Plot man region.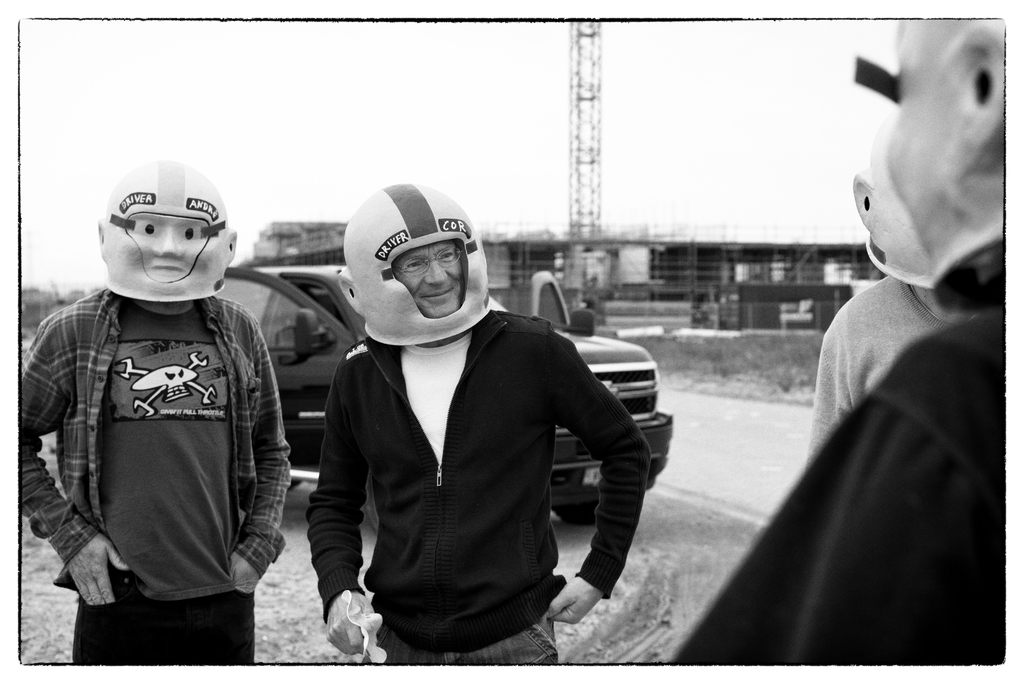
Plotted at <region>799, 117, 969, 473</region>.
